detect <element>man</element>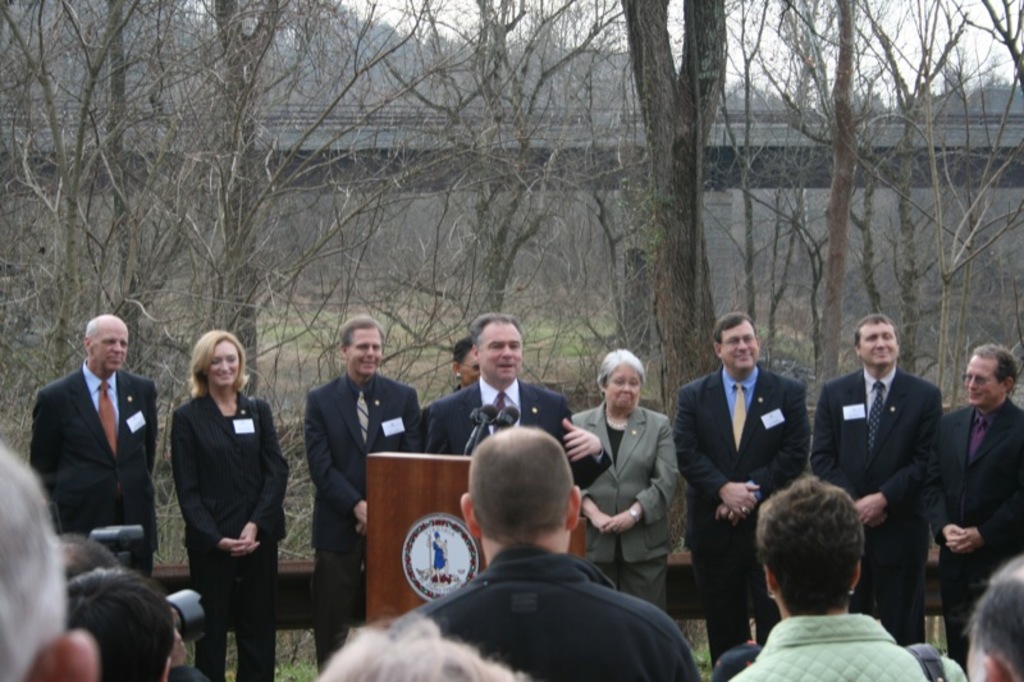
(x1=918, y1=347, x2=1023, y2=676)
